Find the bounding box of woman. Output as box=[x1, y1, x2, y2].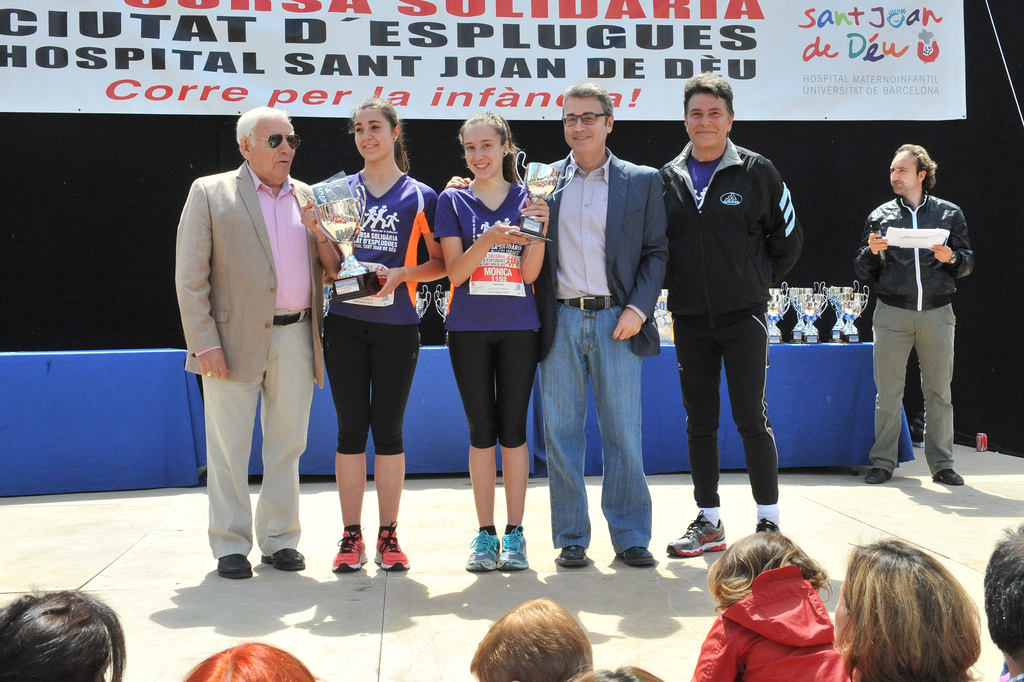
box=[432, 126, 554, 567].
